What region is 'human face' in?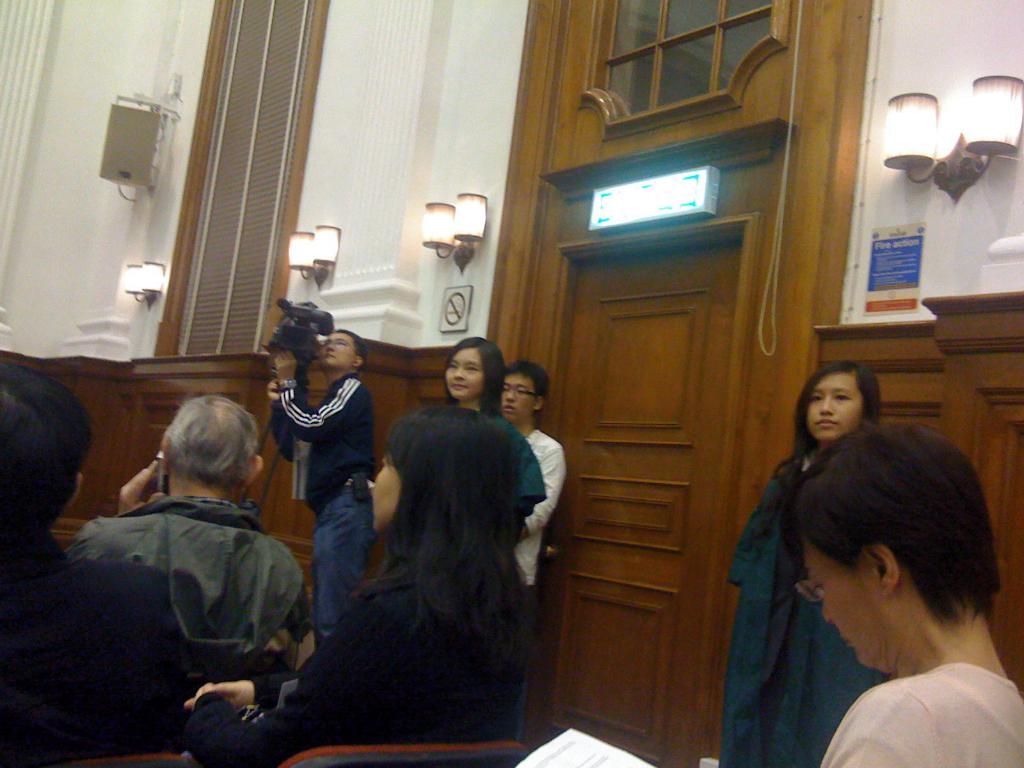
pyautogui.locateOnScreen(804, 546, 887, 666).
